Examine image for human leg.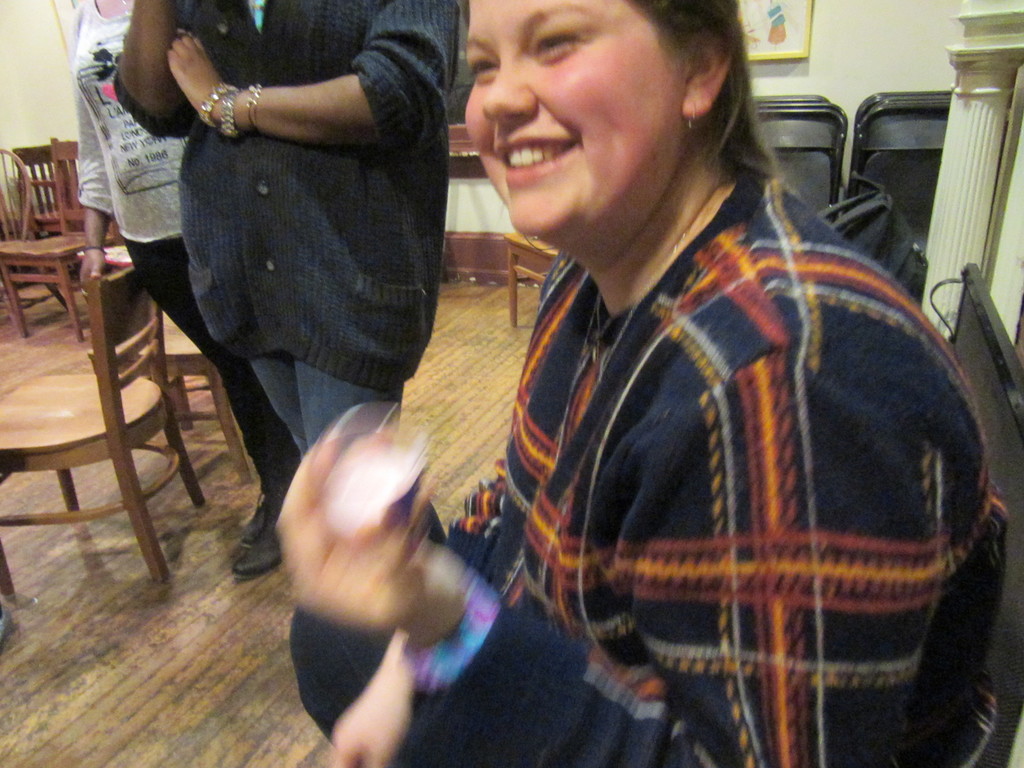
Examination result: (x1=303, y1=371, x2=408, y2=444).
